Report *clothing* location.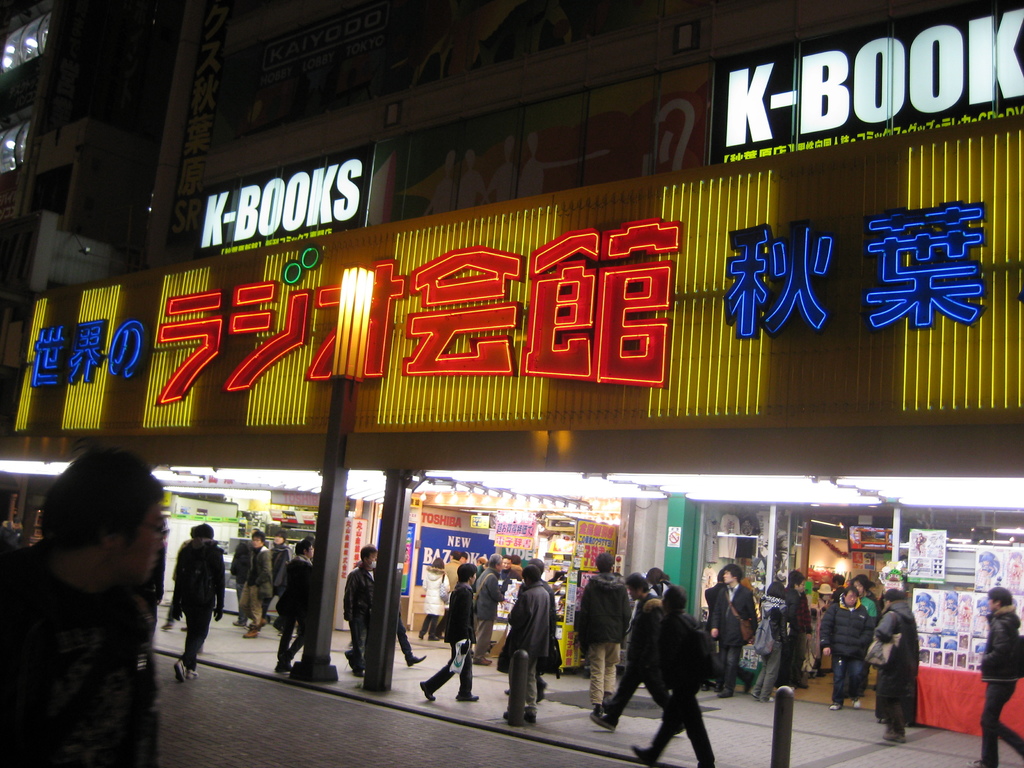
Report: <bbox>342, 562, 374, 666</bbox>.
